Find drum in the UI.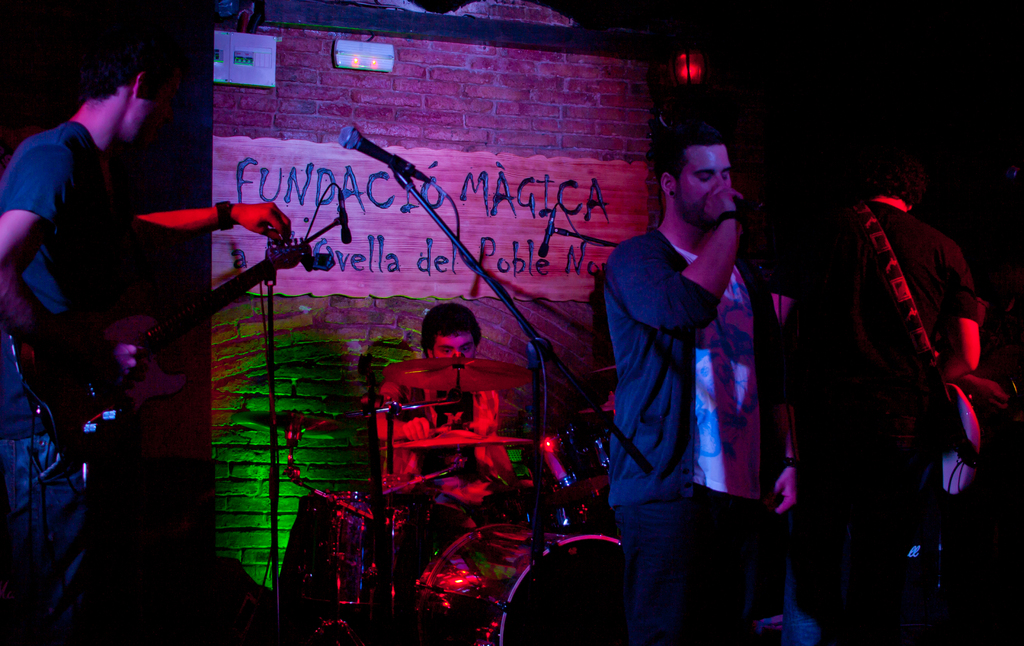
UI element at box=[406, 522, 628, 645].
